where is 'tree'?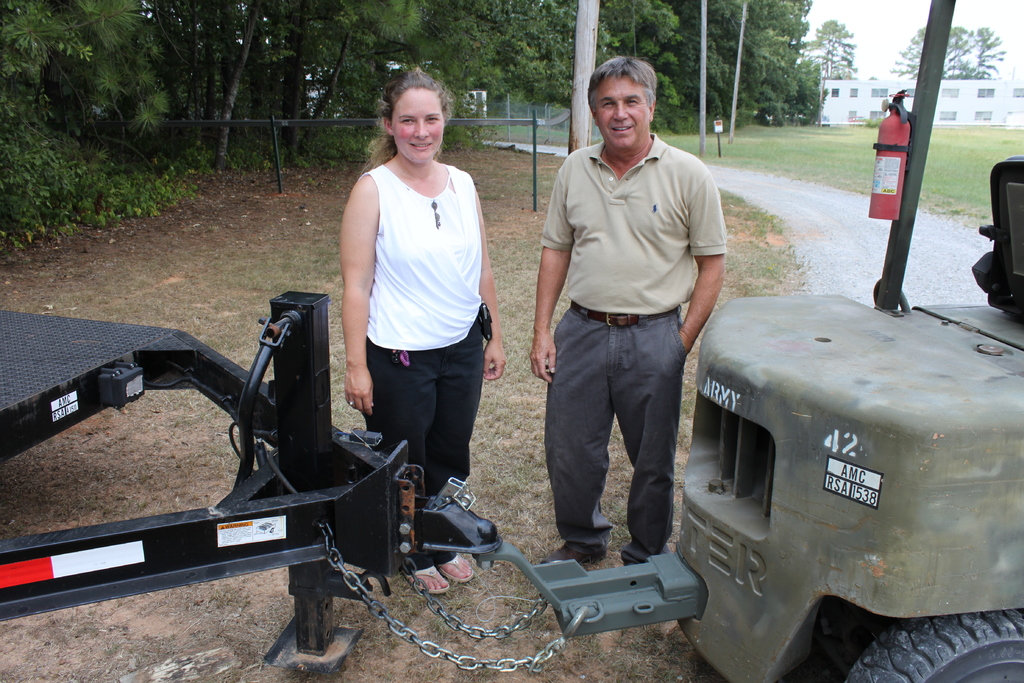
(885,19,1010,81).
